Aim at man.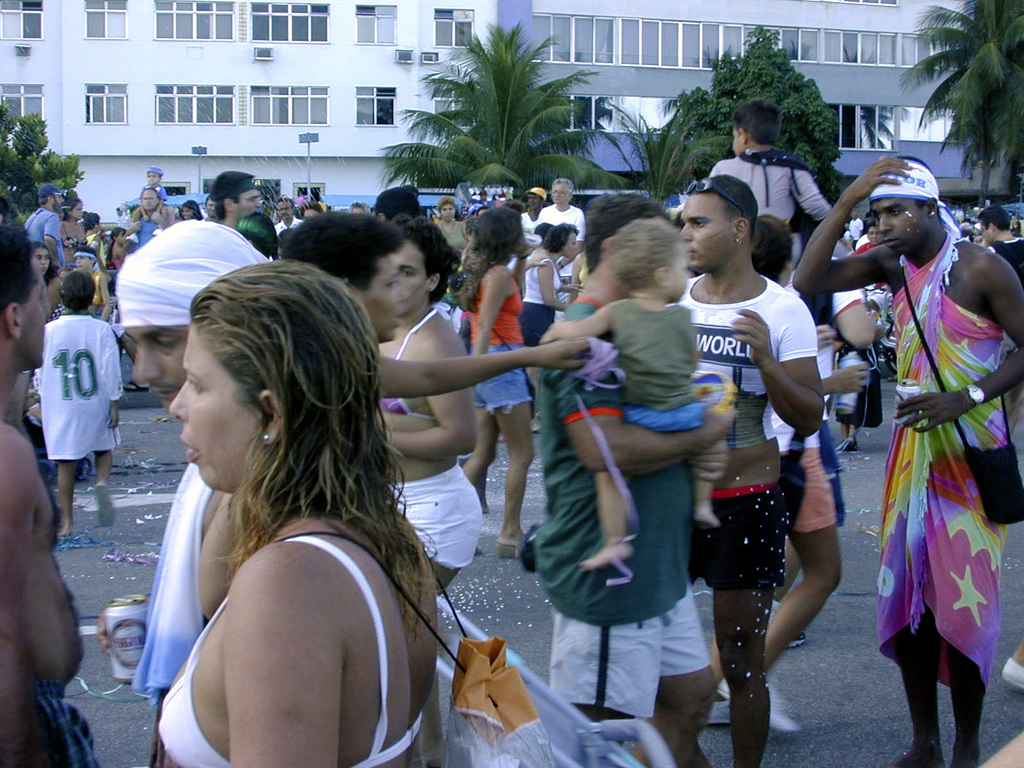
Aimed at x1=0 y1=230 x2=89 y2=767.
